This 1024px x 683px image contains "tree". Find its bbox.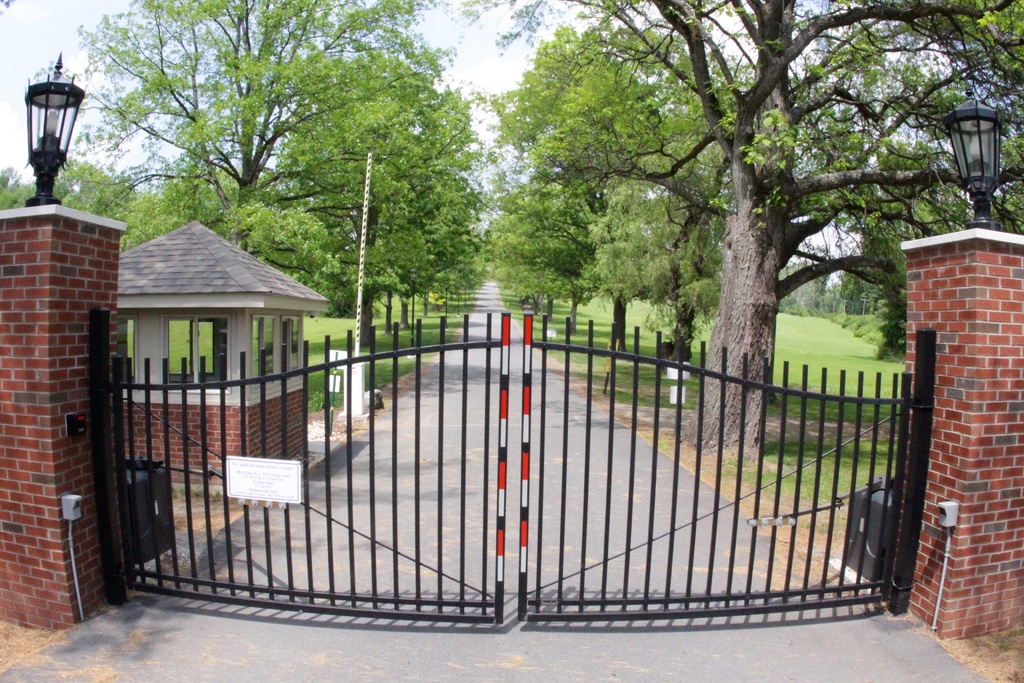
475/37/753/366.
